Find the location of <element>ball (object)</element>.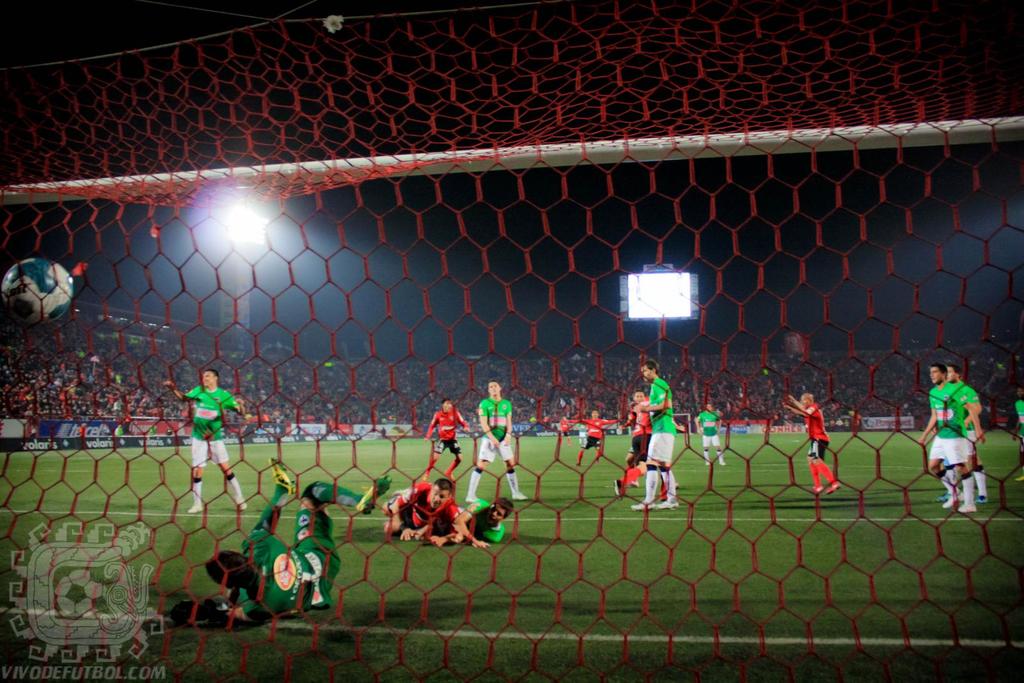
Location: [4,257,76,326].
